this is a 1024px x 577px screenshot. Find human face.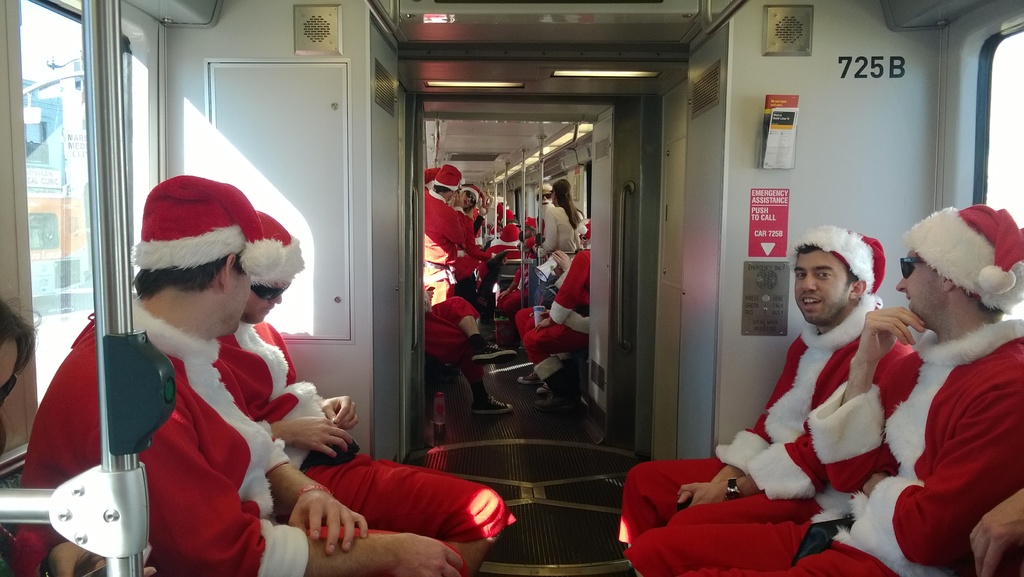
Bounding box: BBox(246, 292, 281, 326).
